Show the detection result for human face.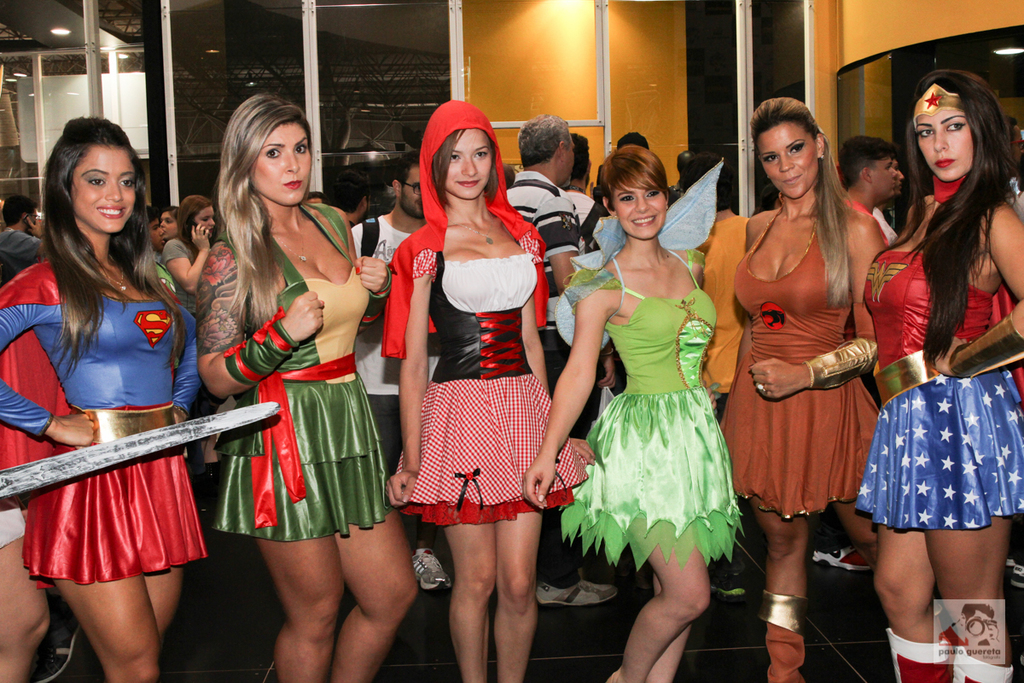
[161,211,179,235].
